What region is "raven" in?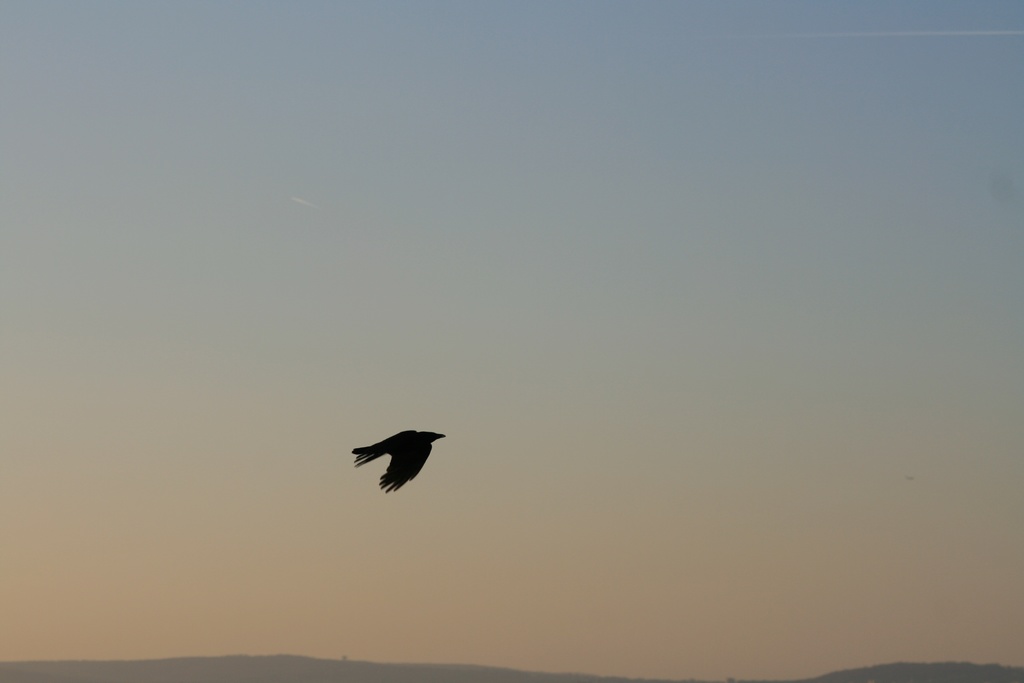
locate(356, 427, 445, 491).
